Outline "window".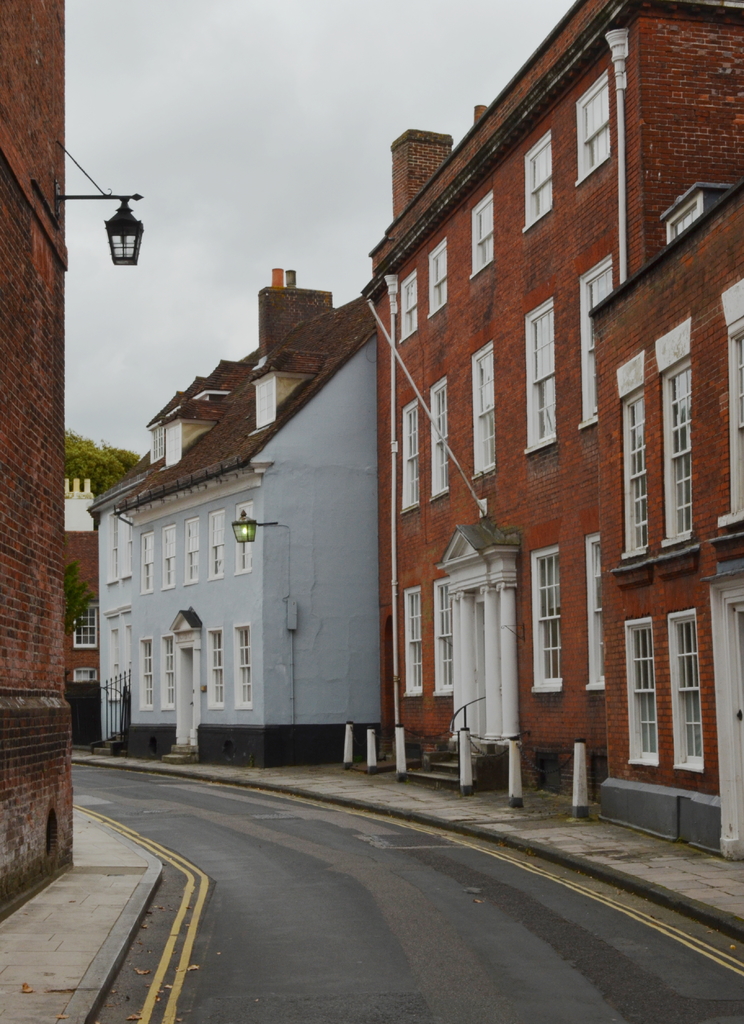
Outline: 625, 350, 647, 557.
